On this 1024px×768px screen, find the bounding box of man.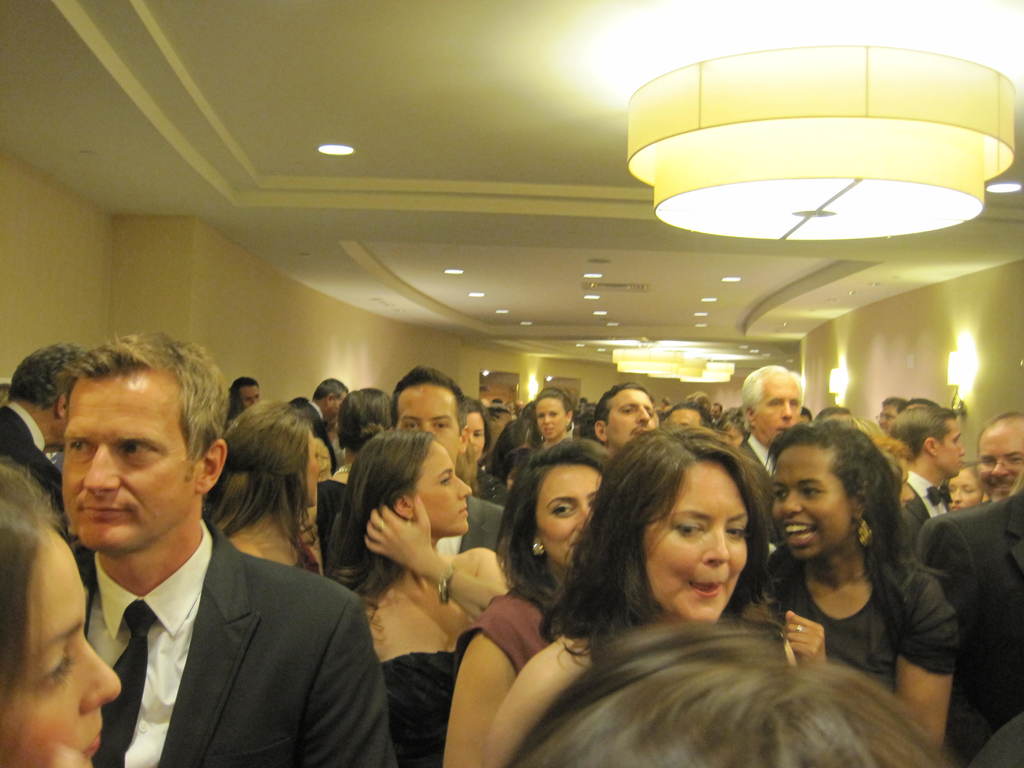
Bounding box: BBox(812, 408, 851, 422).
